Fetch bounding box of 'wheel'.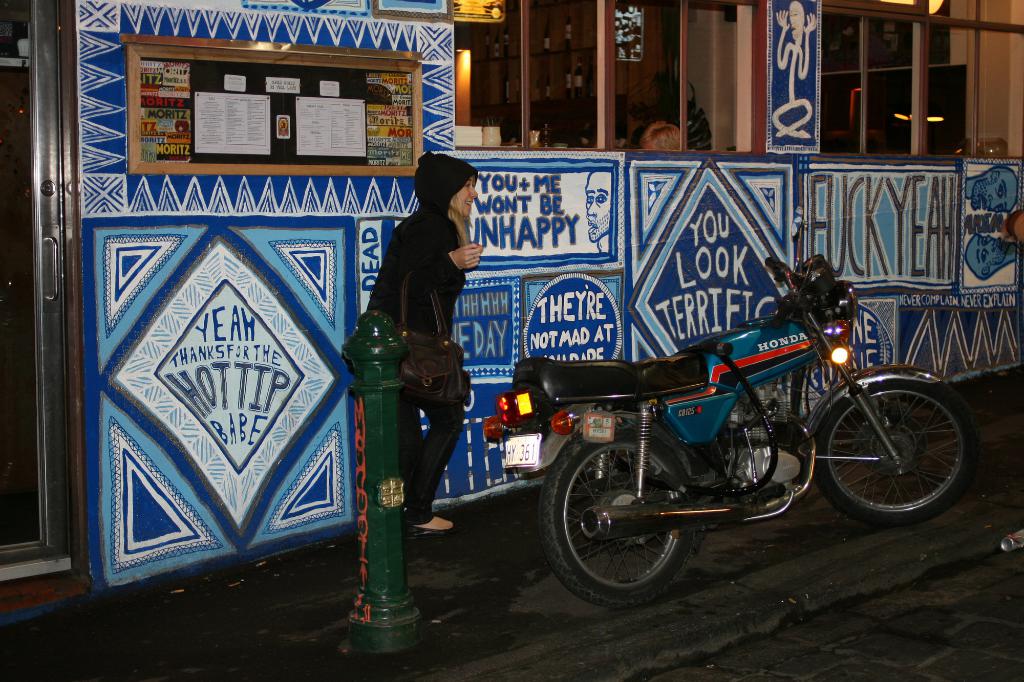
Bbox: 828, 374, 969, 527.
